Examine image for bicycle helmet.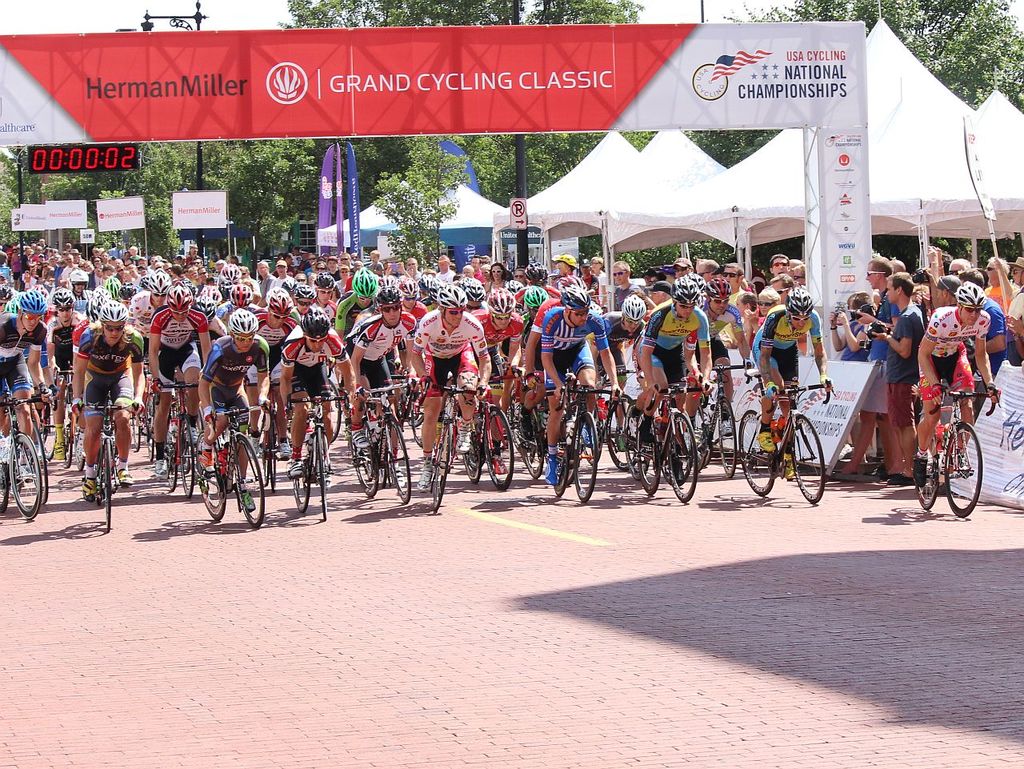
Examination result: [618,294,642,319].
